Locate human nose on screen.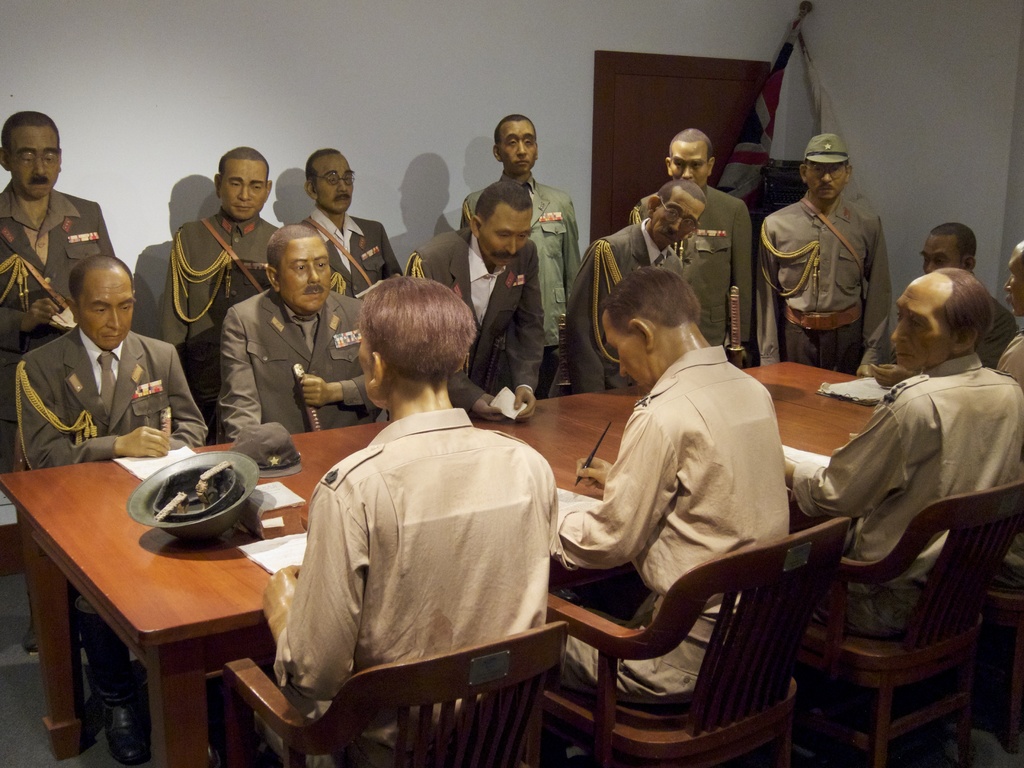
On screen at {"x1": 1006, "y1": 276, "x2": 1011, "y2": 294}.
